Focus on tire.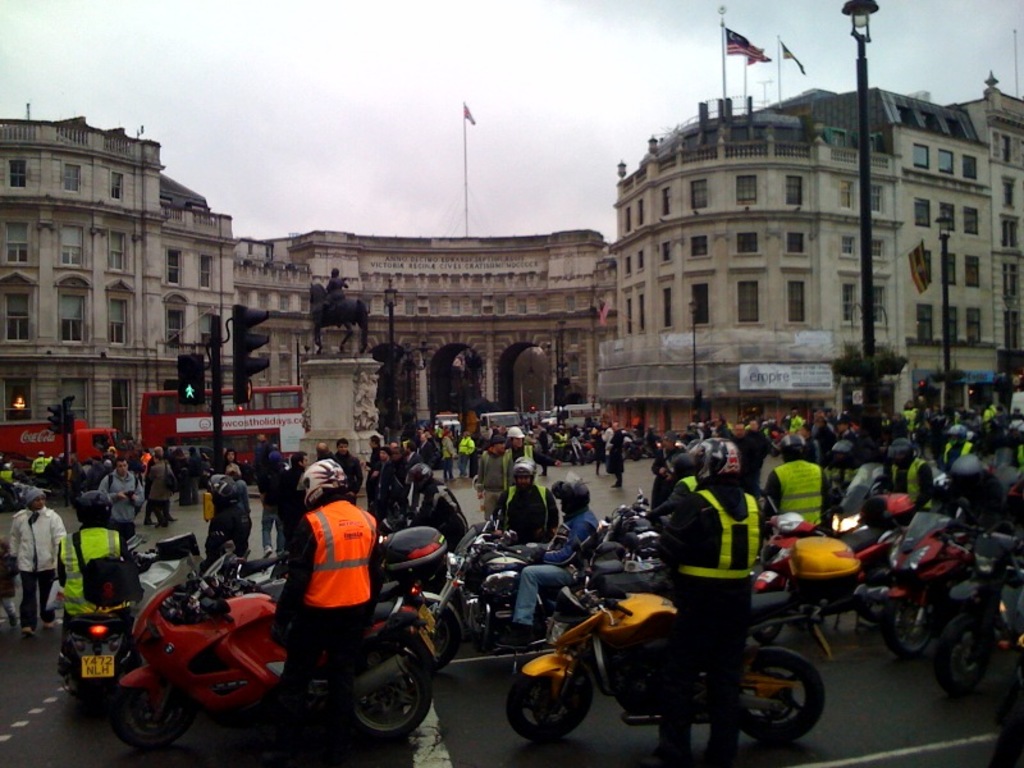
Focused at l=735, t=649, r=824, b=753.
